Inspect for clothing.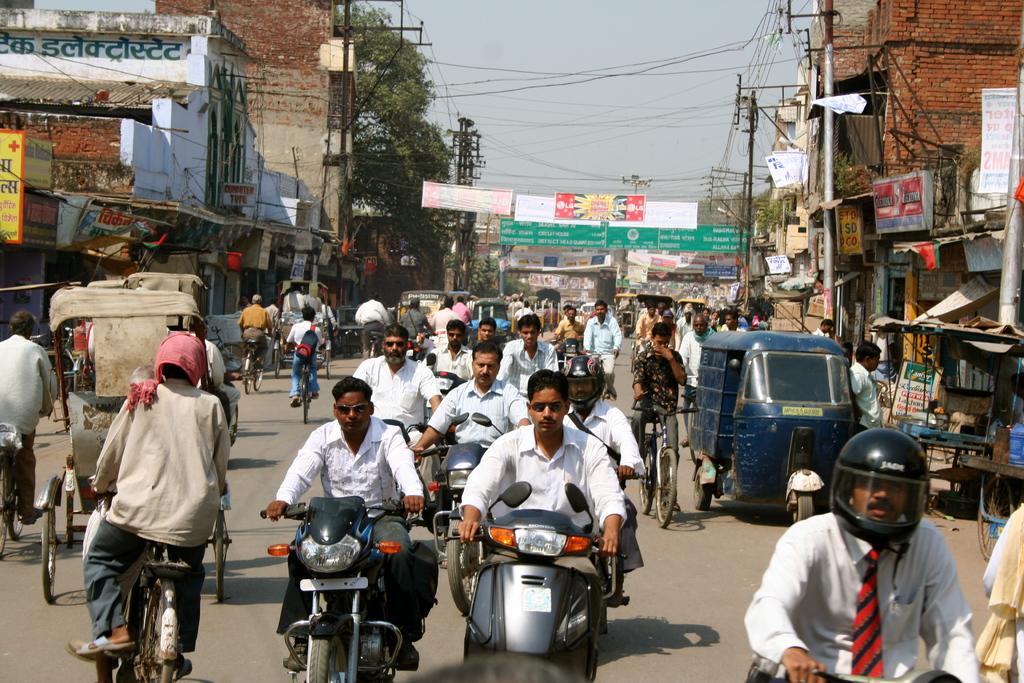
Inspection: crop(426, 336, 480, 383).
